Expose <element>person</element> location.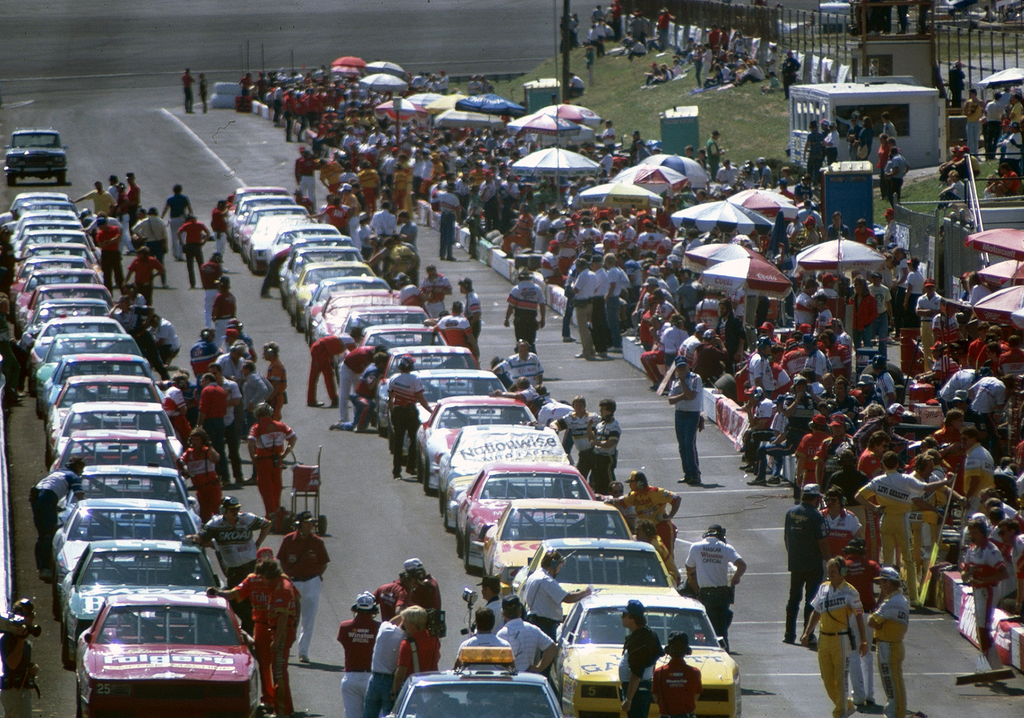
Exposed at 633 517 681 587.
